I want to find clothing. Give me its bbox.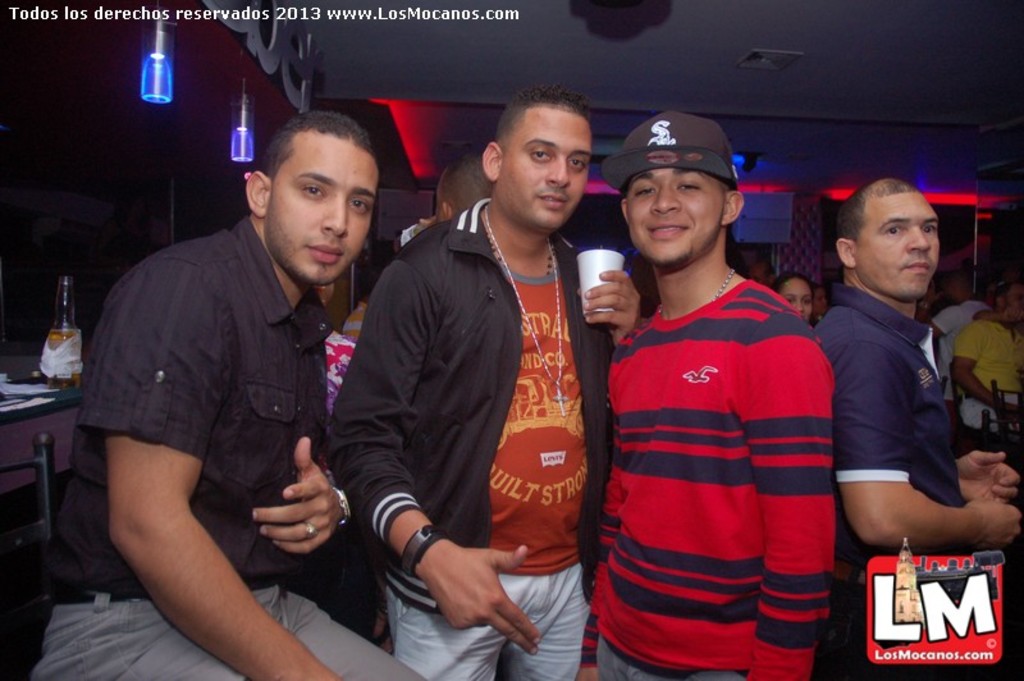
bbox(812, 291, 968, 676).
